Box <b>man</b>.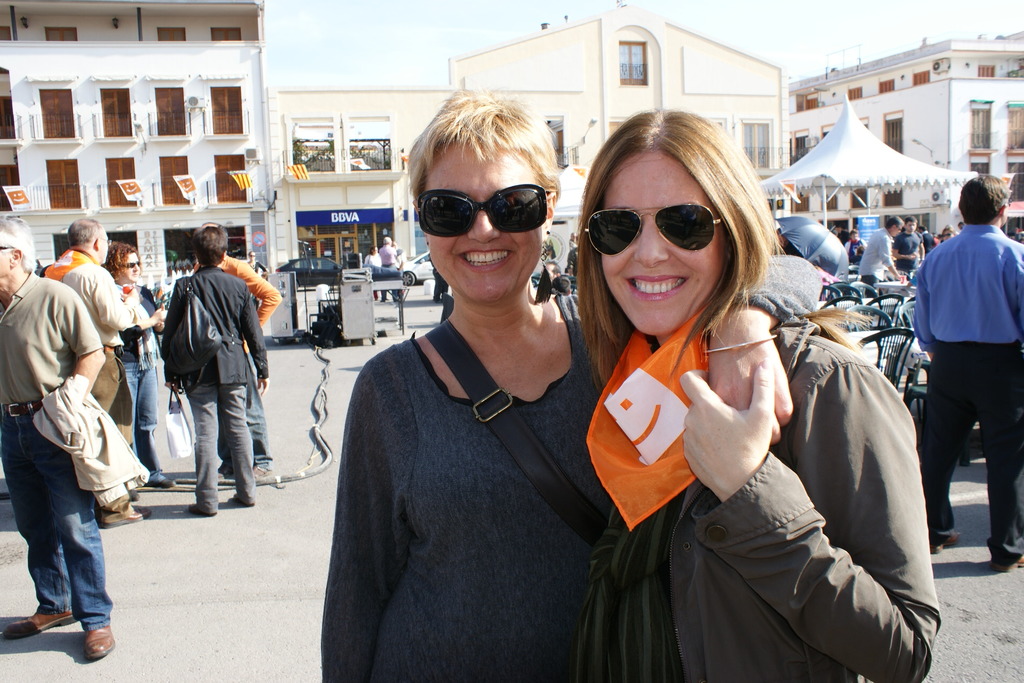
0/210/112/666.
